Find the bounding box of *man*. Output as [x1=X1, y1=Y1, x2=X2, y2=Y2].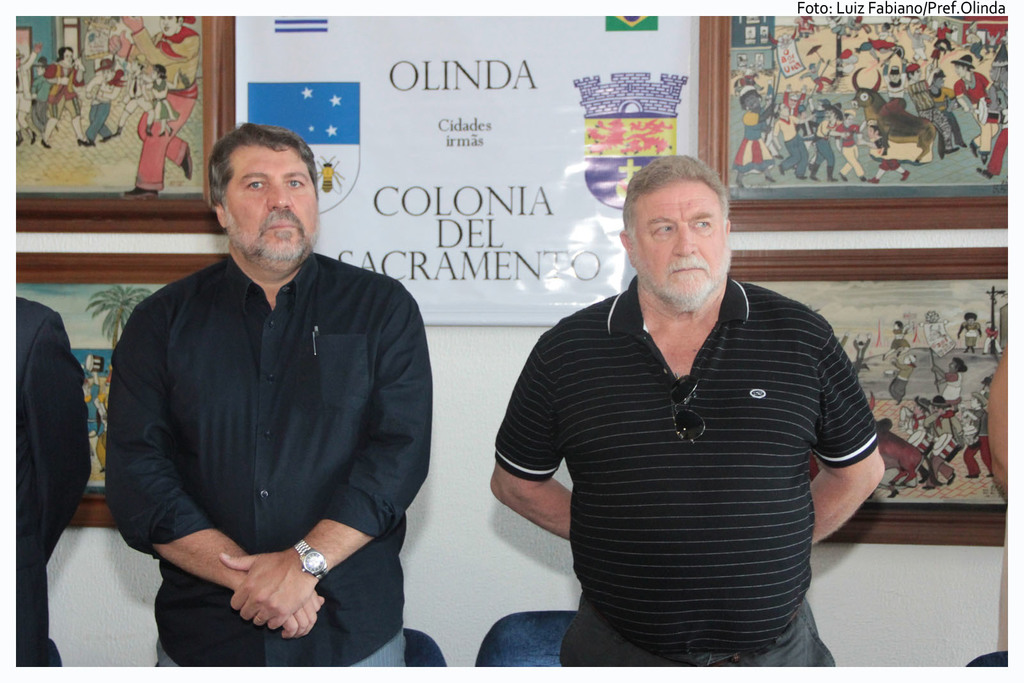
[x1=885, y1=353, x2=920, y2=407].
